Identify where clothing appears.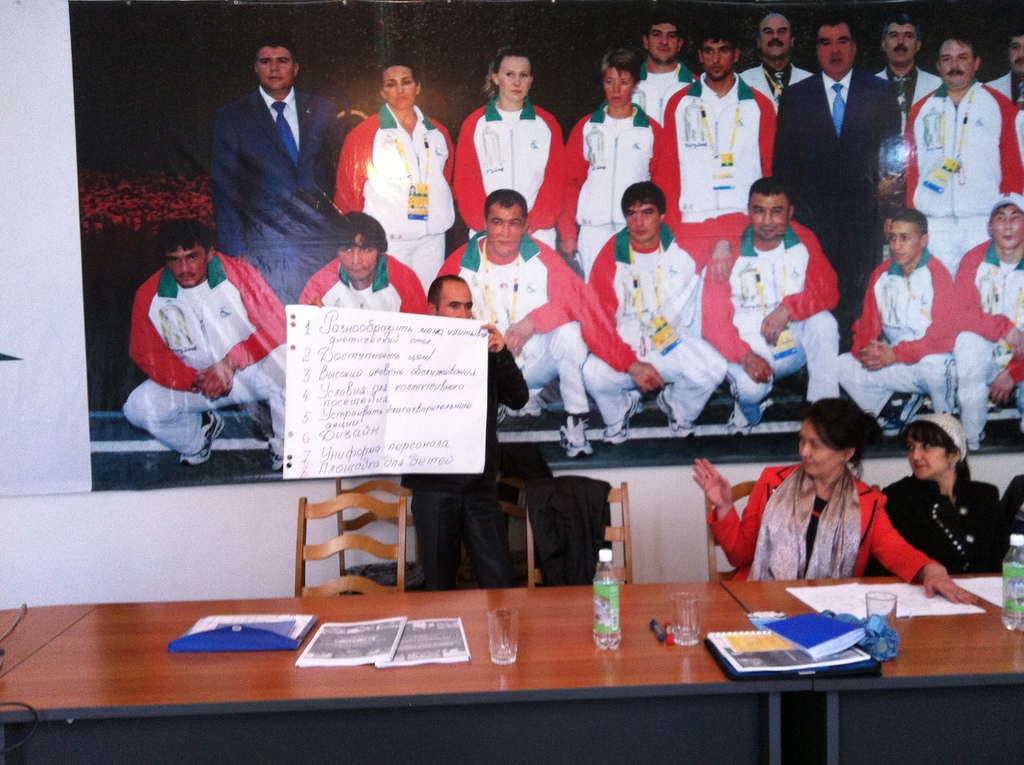
Appears at <box>708,459,943,576</box>.
